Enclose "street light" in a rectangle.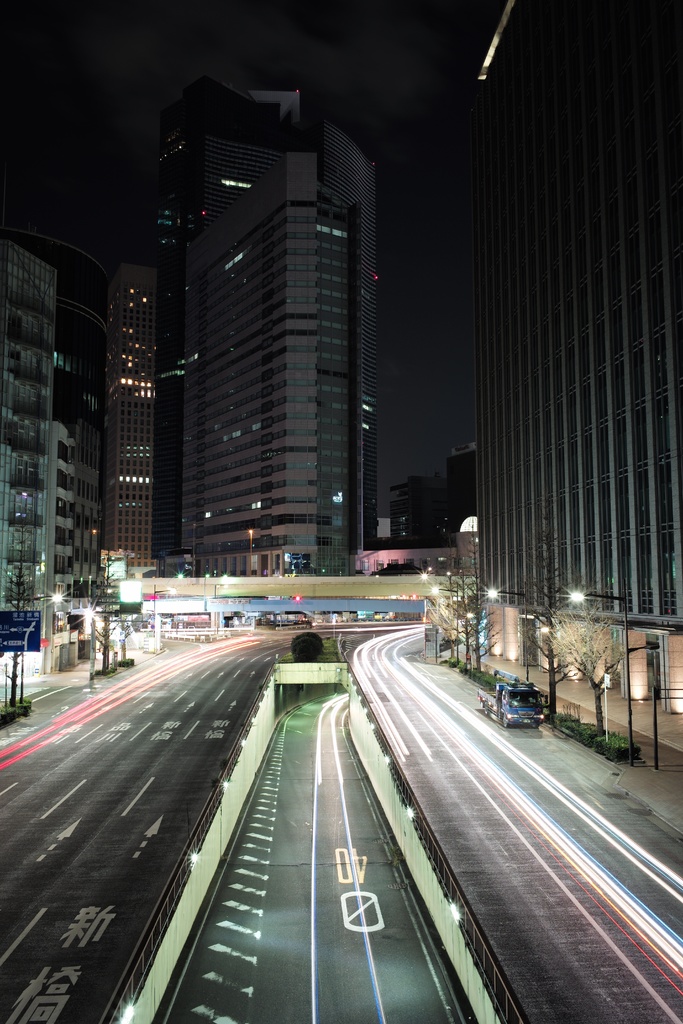
l=21, t=586, r=64, b=702.
